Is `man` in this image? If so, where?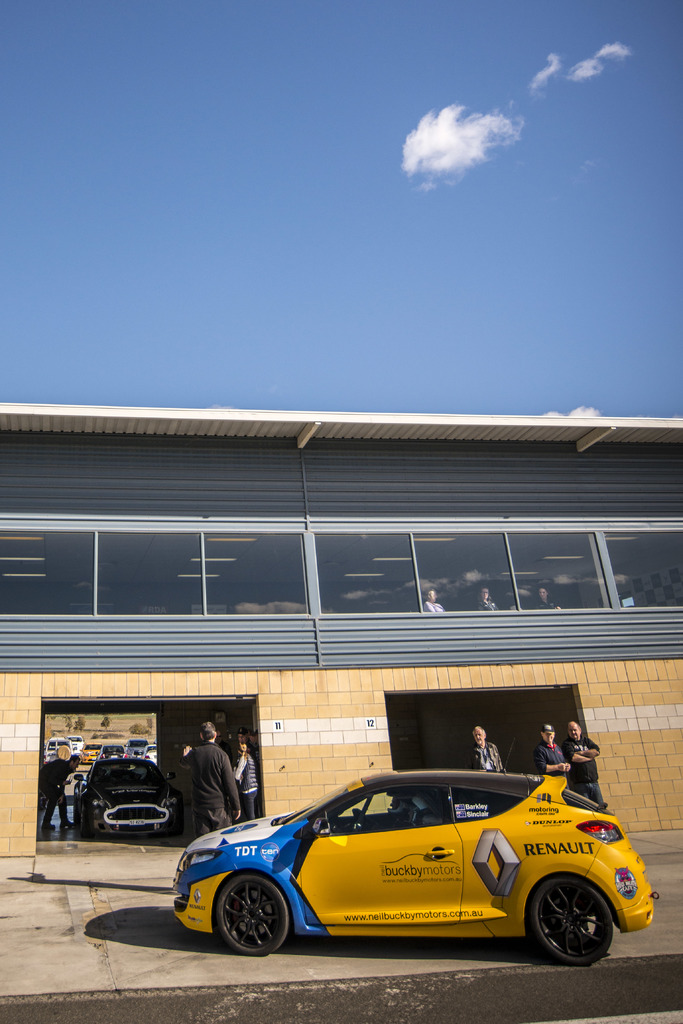
Yes, at Rect(236, 726, 257, 751).
